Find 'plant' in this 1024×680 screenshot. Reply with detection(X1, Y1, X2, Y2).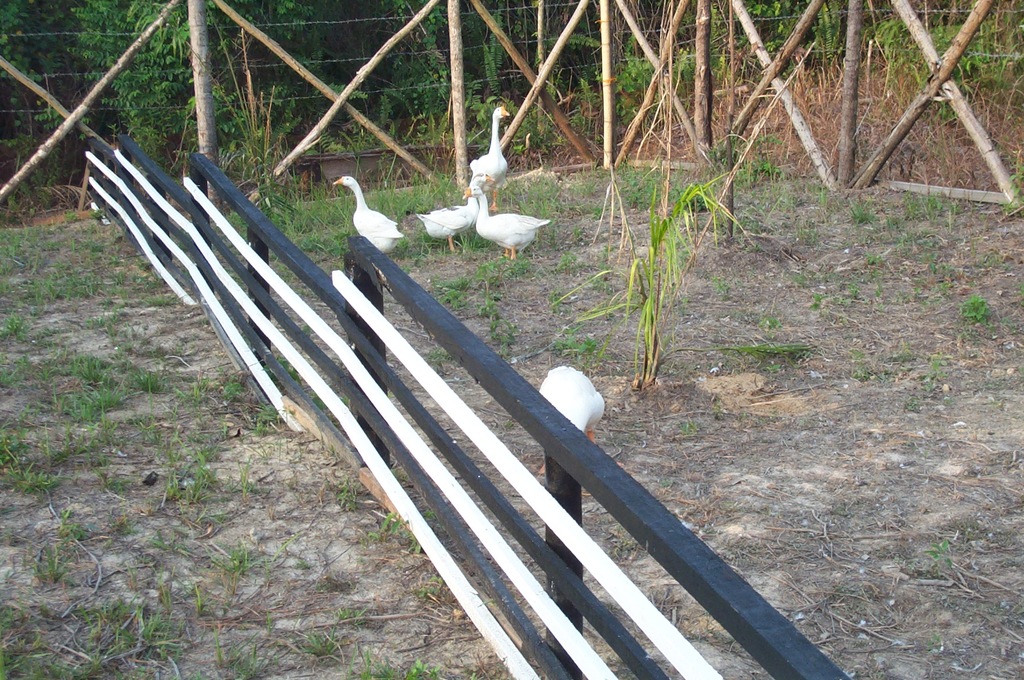
detection(607, 35, 635, 94).
